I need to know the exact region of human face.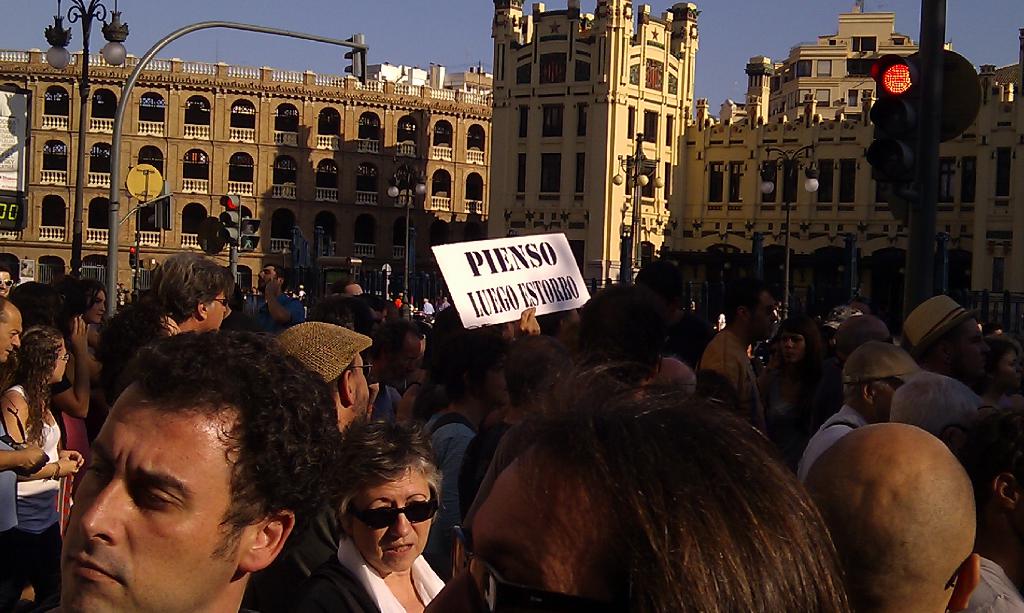
Region: bbox(0, 317, 23, 362).
